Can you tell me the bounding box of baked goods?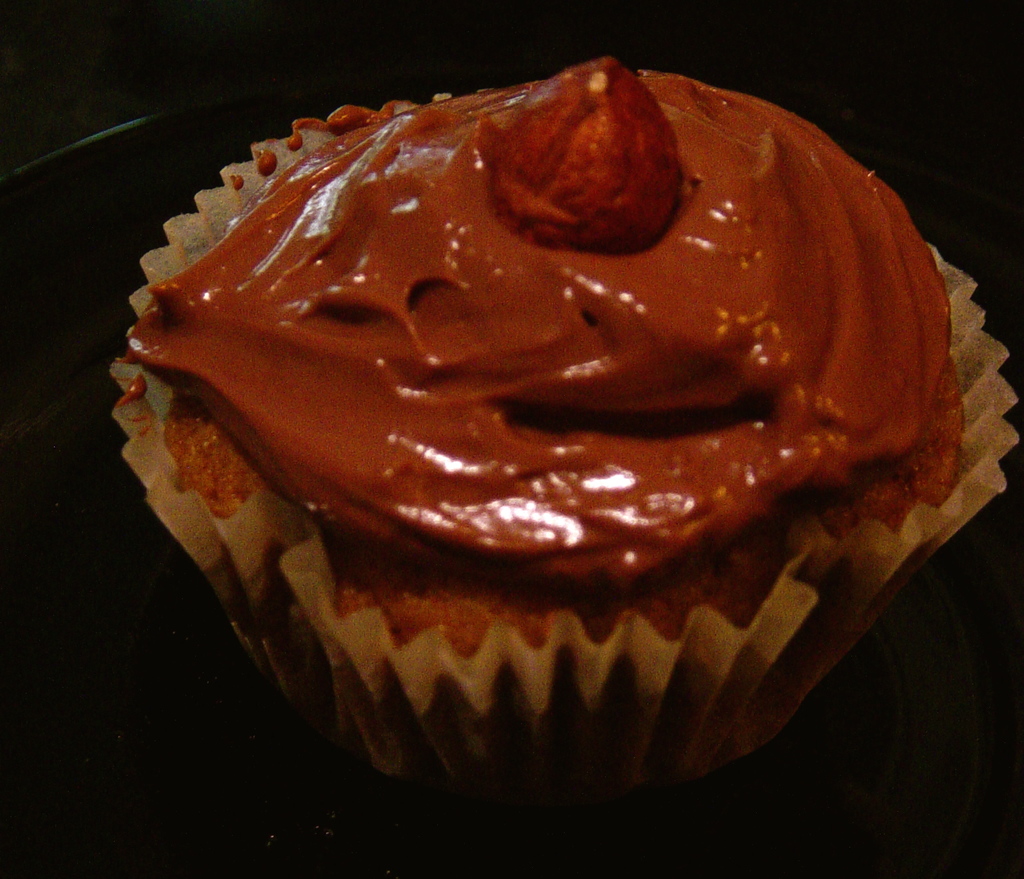
box(122, 53, 967, 804).
